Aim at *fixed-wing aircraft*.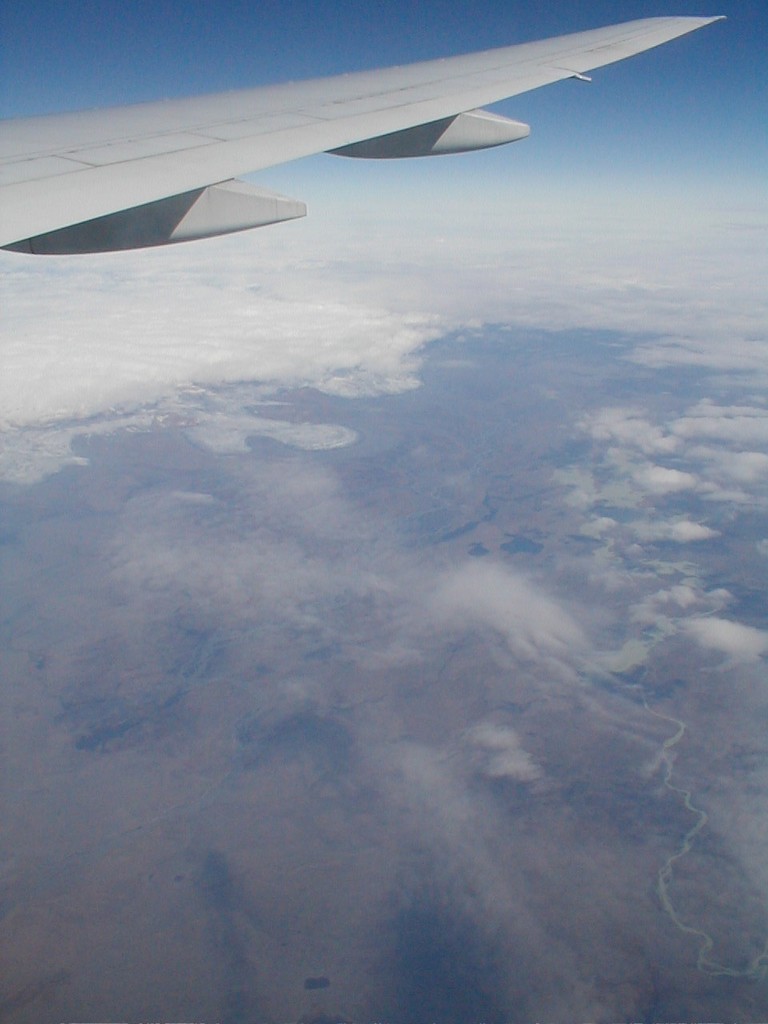
Aimed at left=2, top=6, right=730, bottom=253.
